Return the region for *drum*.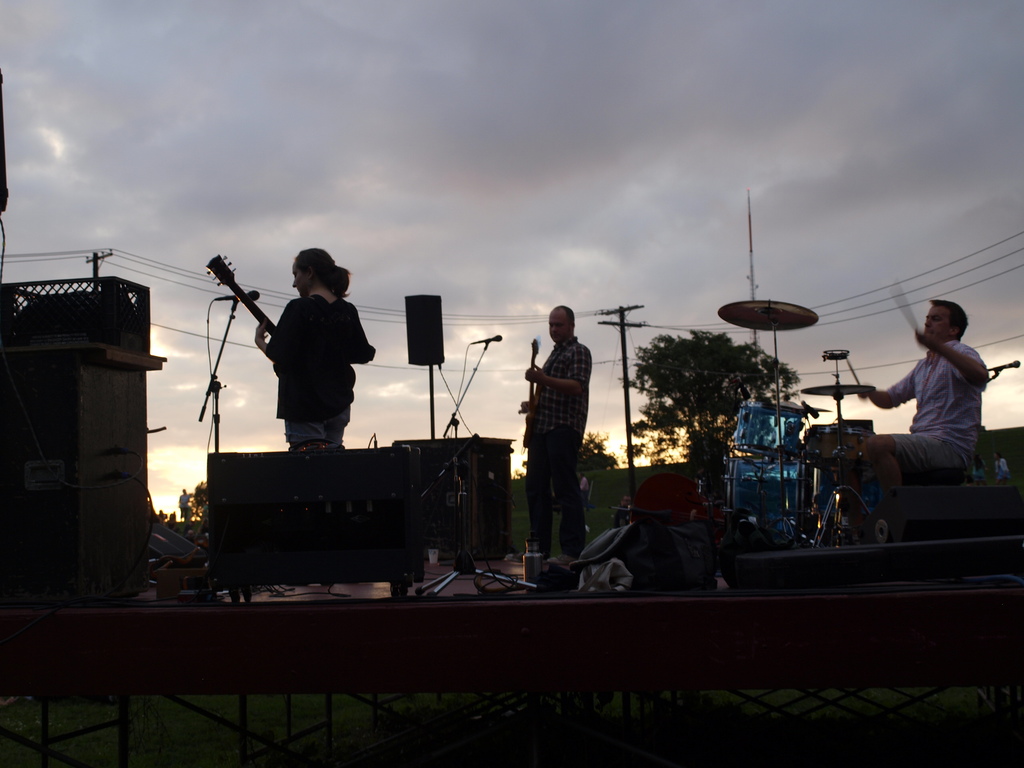
(734, 401, 803, 466).
